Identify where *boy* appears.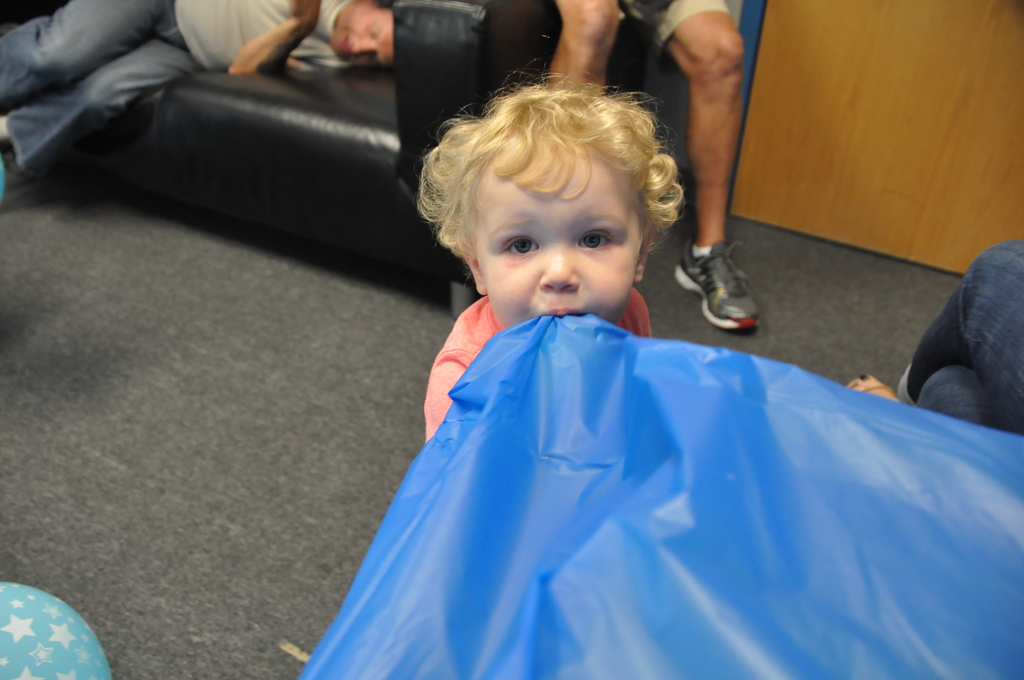
Appears at box(418, 83, 685, 448).
